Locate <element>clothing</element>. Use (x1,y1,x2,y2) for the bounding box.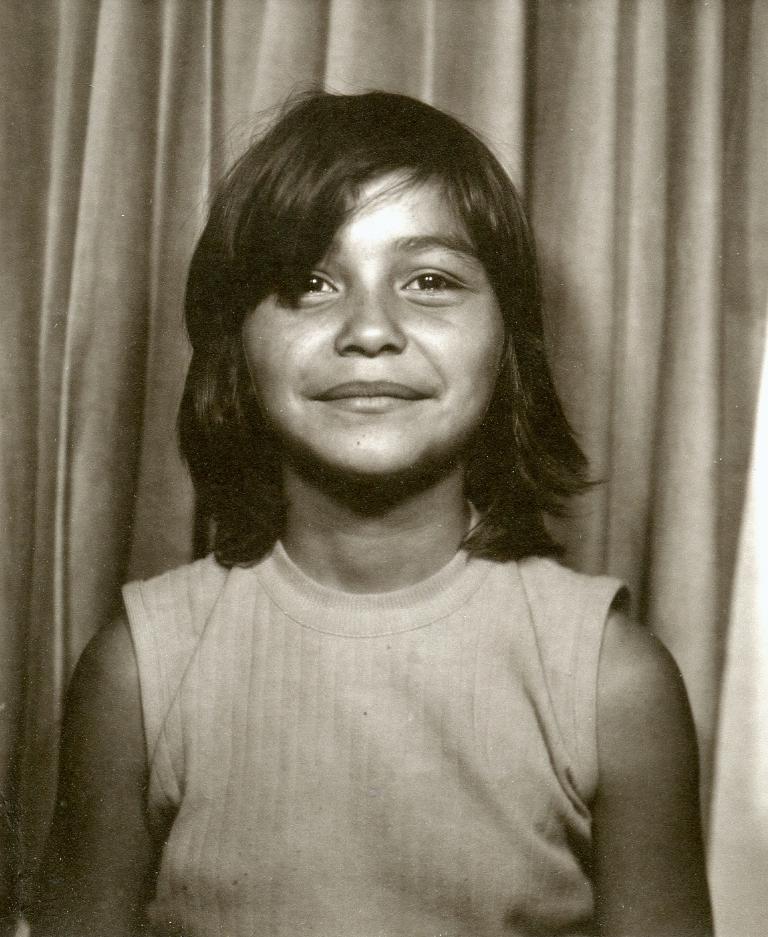
(85,470,704,918).
